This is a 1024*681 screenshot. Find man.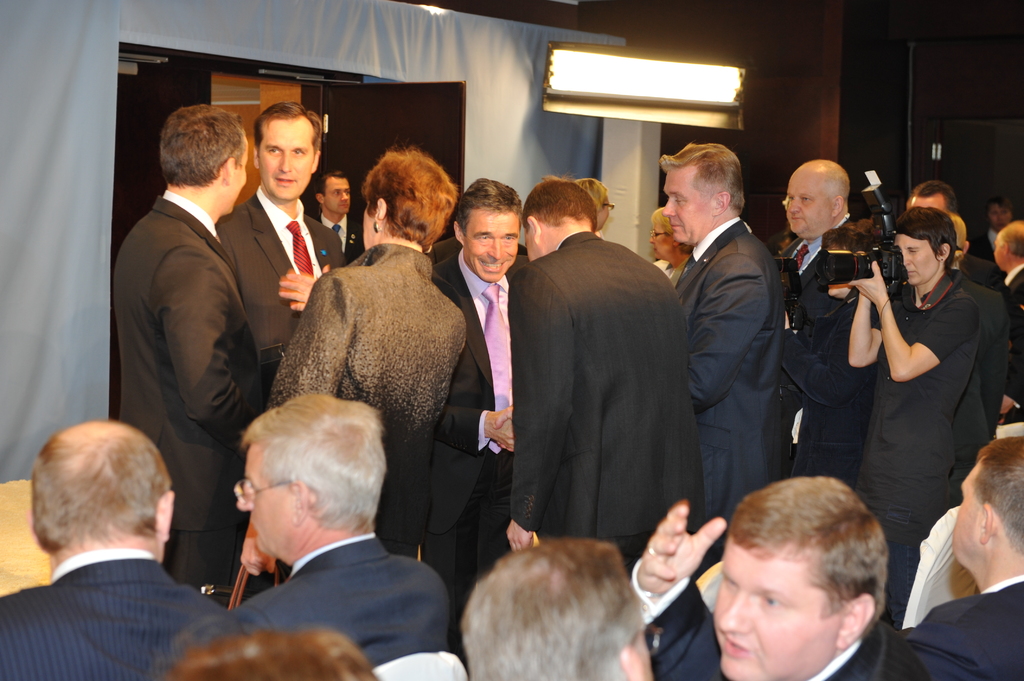
Bounding box: (221, 107, 342, 396).
